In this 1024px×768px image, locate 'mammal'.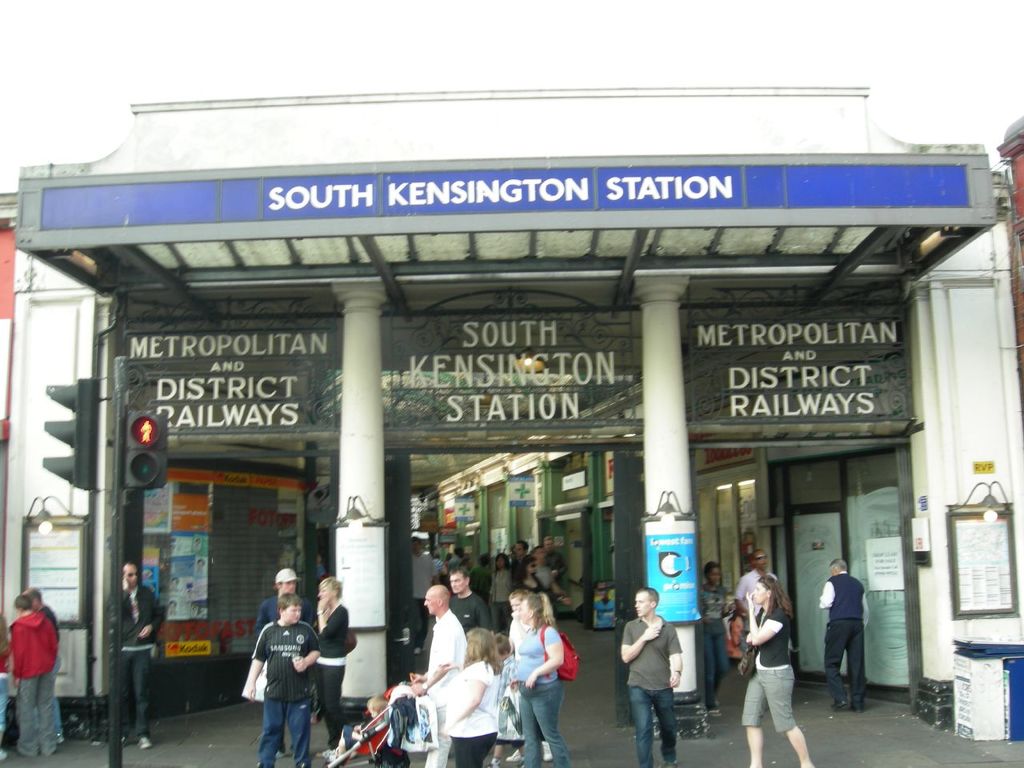
Bounding box: <bbox>408, 537, 442, 658</bbox>.
